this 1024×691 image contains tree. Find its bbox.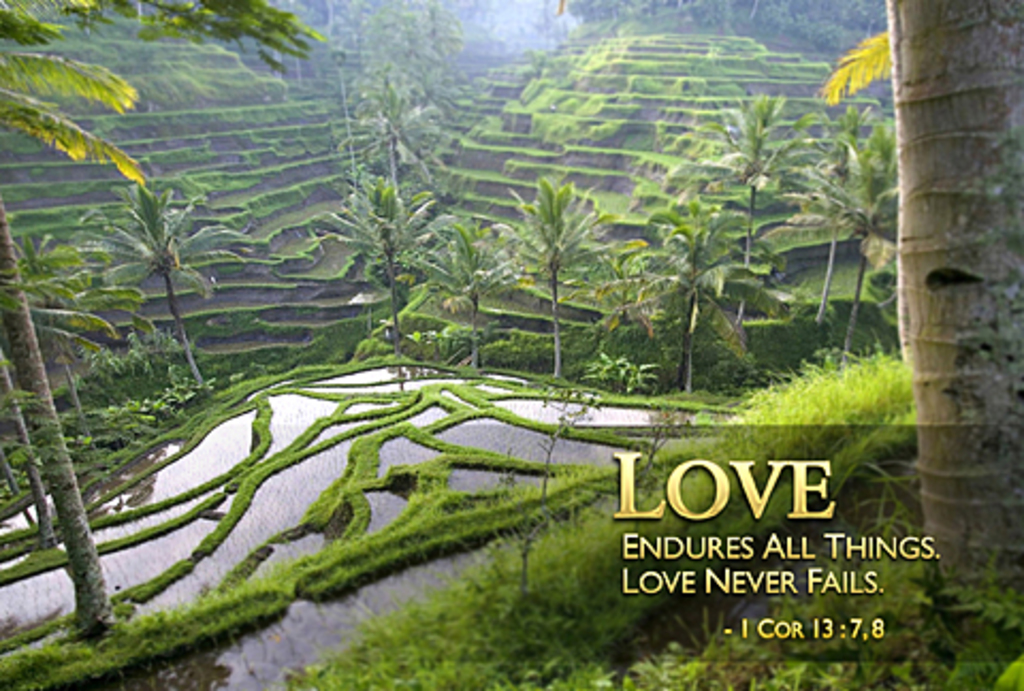
(341, 64, 405, 117).
